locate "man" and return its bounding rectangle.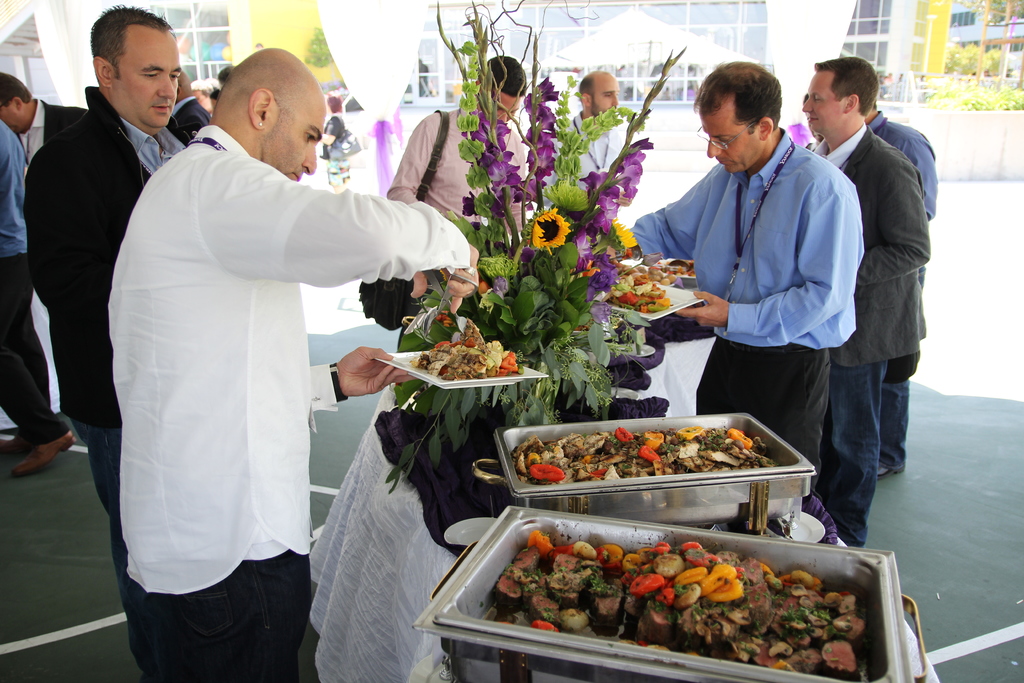
<region>165, 58, 207, 145</region>.
